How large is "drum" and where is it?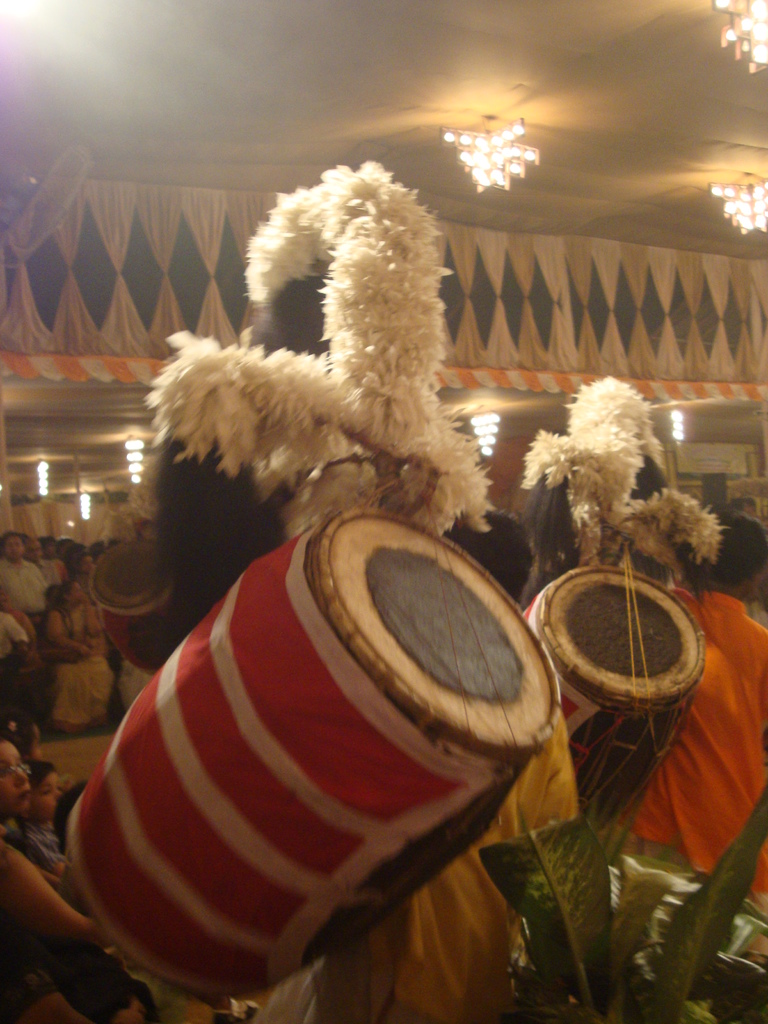
Bounding box: <box>83,541,179,671</box>.
